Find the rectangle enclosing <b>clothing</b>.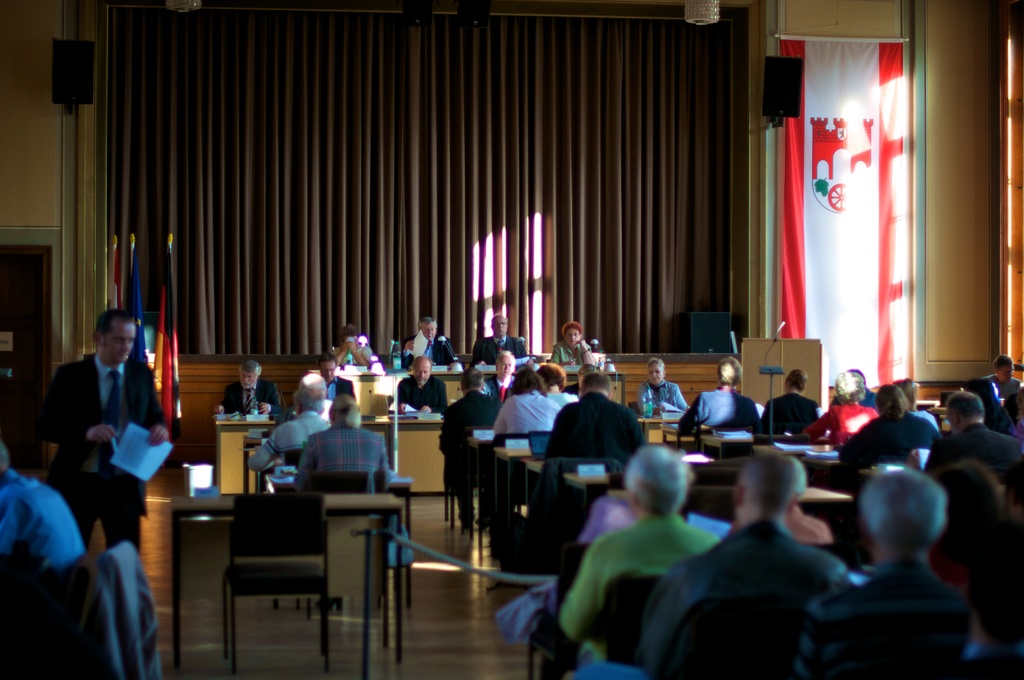
pyautogui.locateOnScreen(442, 393, 507, 512).
